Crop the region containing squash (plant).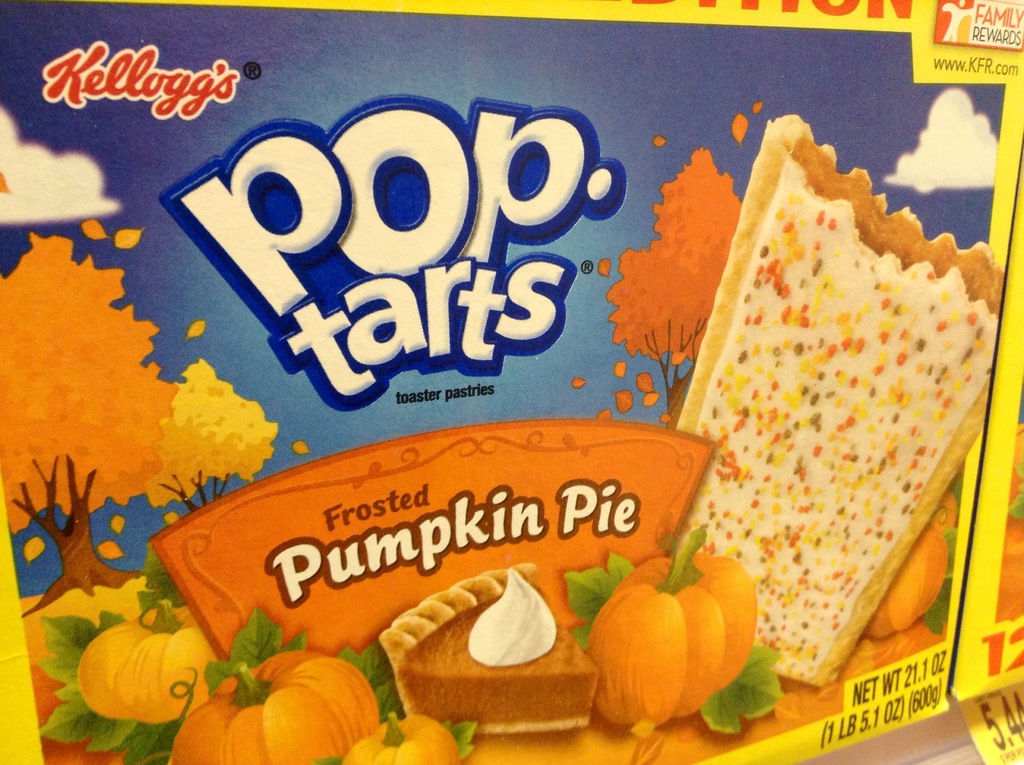
Crop region: (587, 522, 761, 727).
